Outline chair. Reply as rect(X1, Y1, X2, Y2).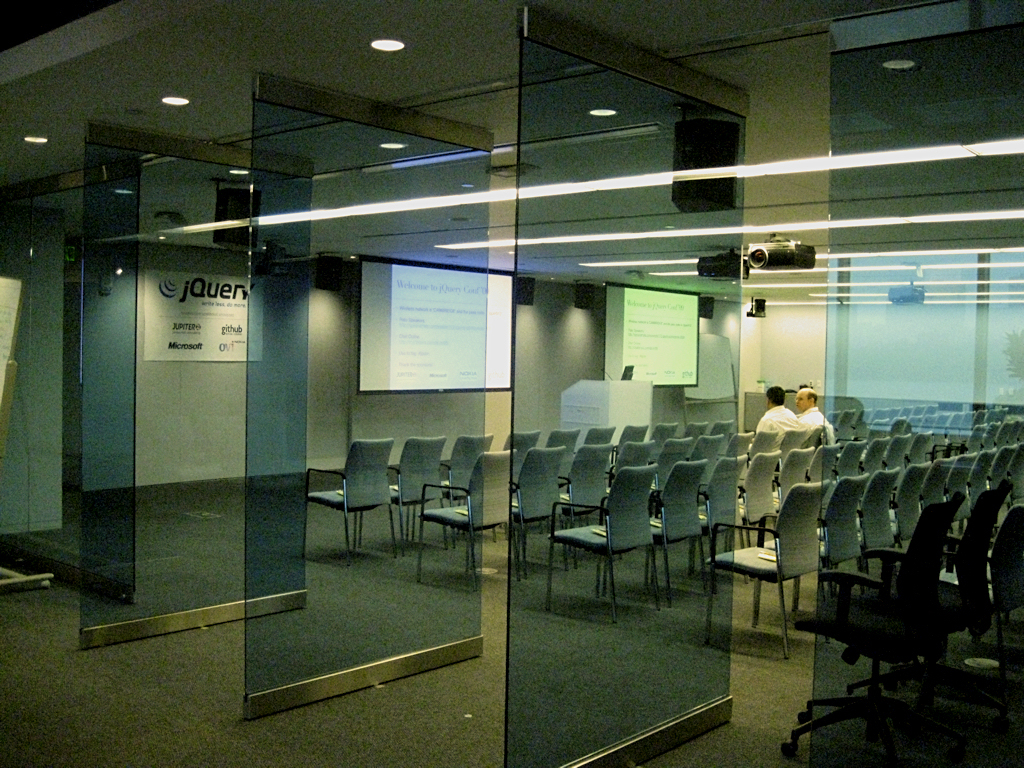
rect(921, 456, 952, 509).
